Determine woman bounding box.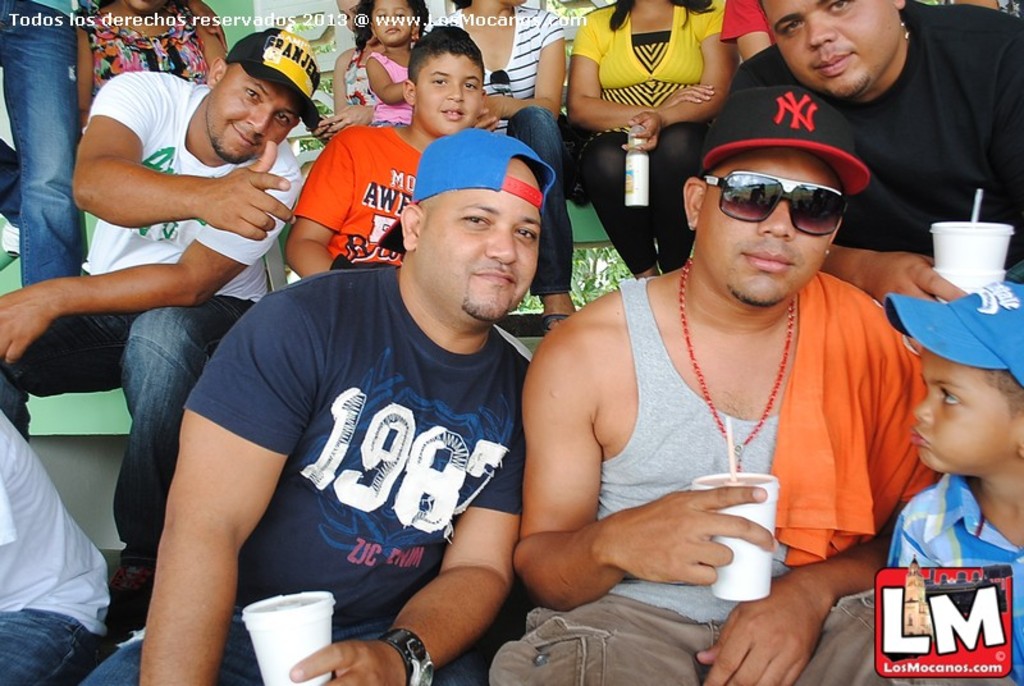
Determined: l=305, t=0, r=385, b=138.
